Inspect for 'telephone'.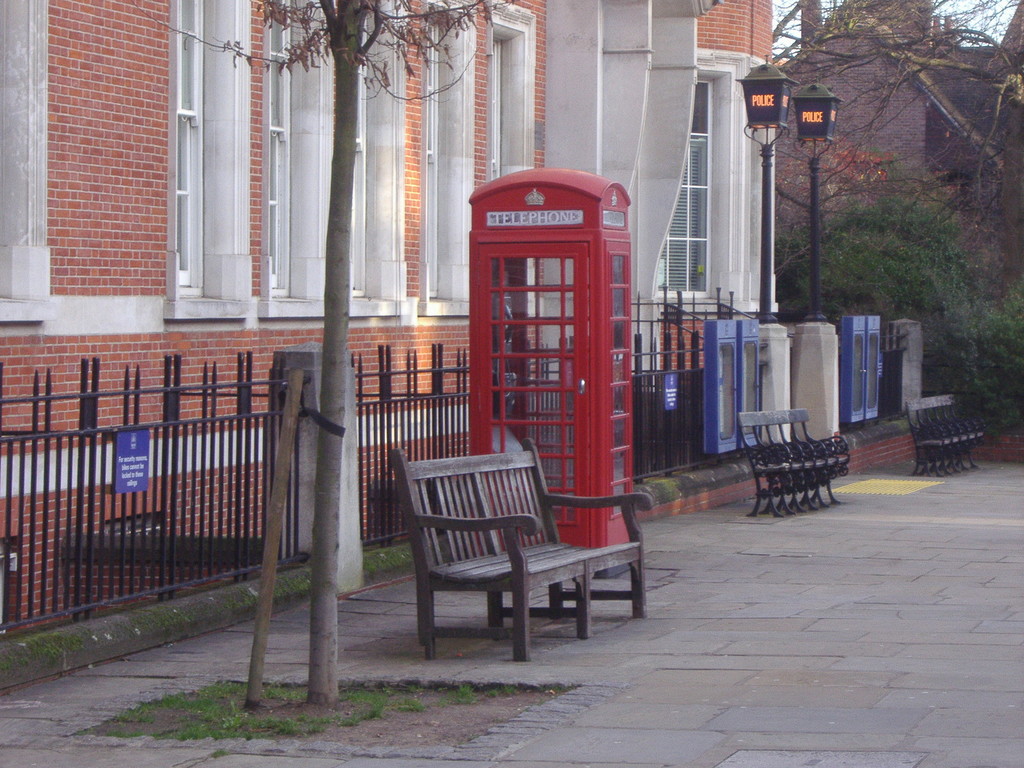
Inspection: box(489, 291, 516, 389).
